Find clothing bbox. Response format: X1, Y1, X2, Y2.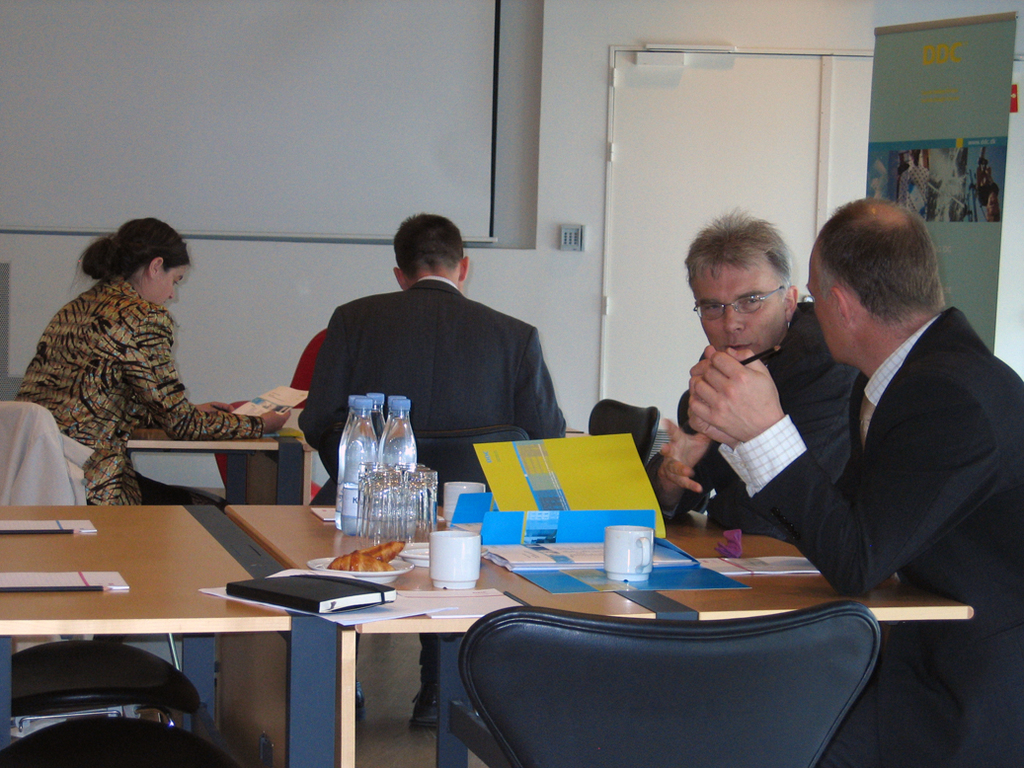
714, 301, 1023, 767.
